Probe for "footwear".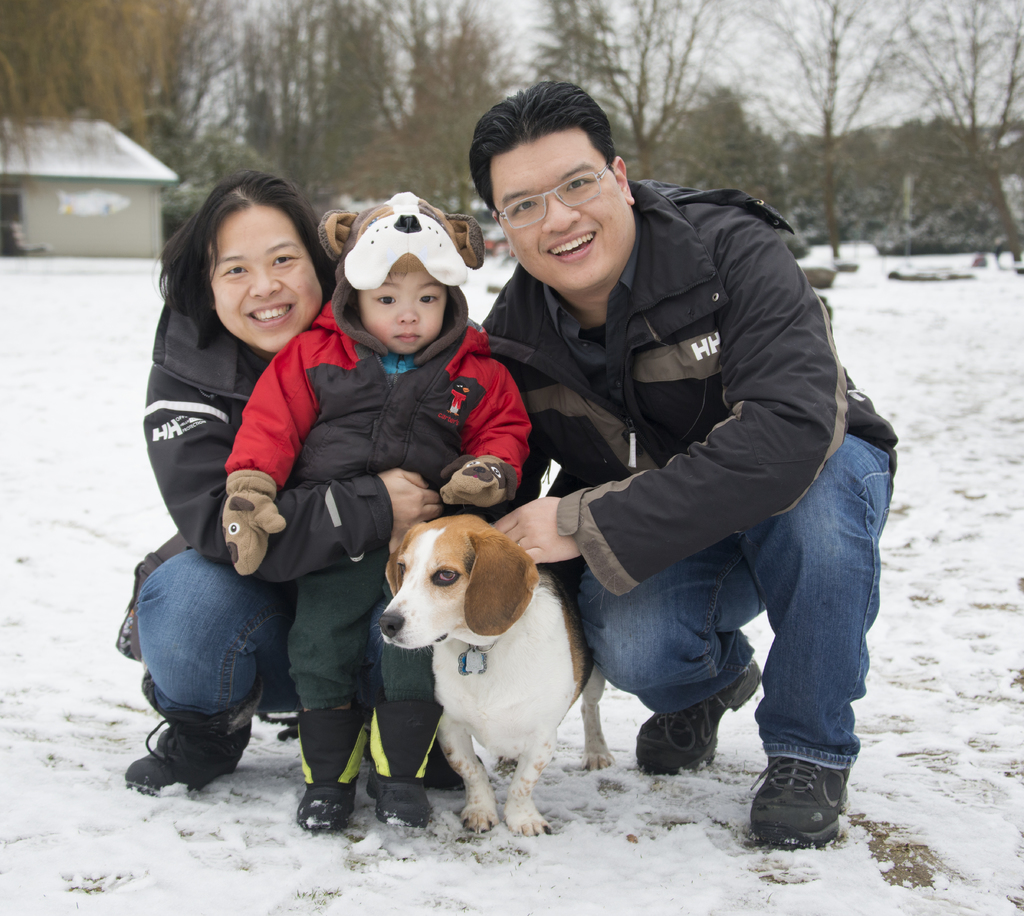
Probe result: (751,766,844,859).
